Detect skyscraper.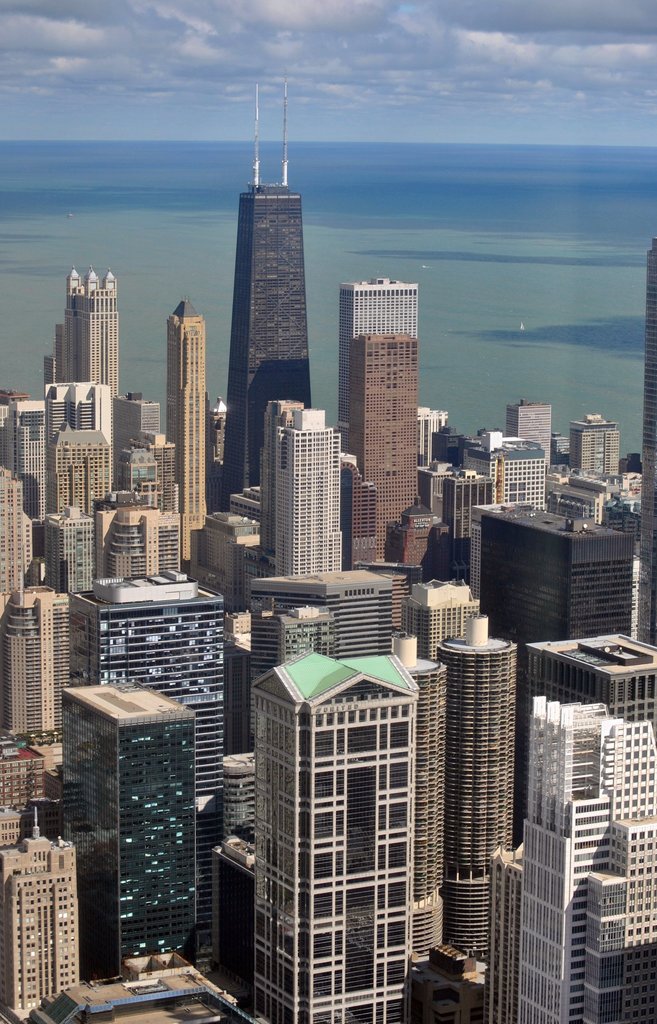
Detected at (left=251, top=654, right=416, bottom=1023).
